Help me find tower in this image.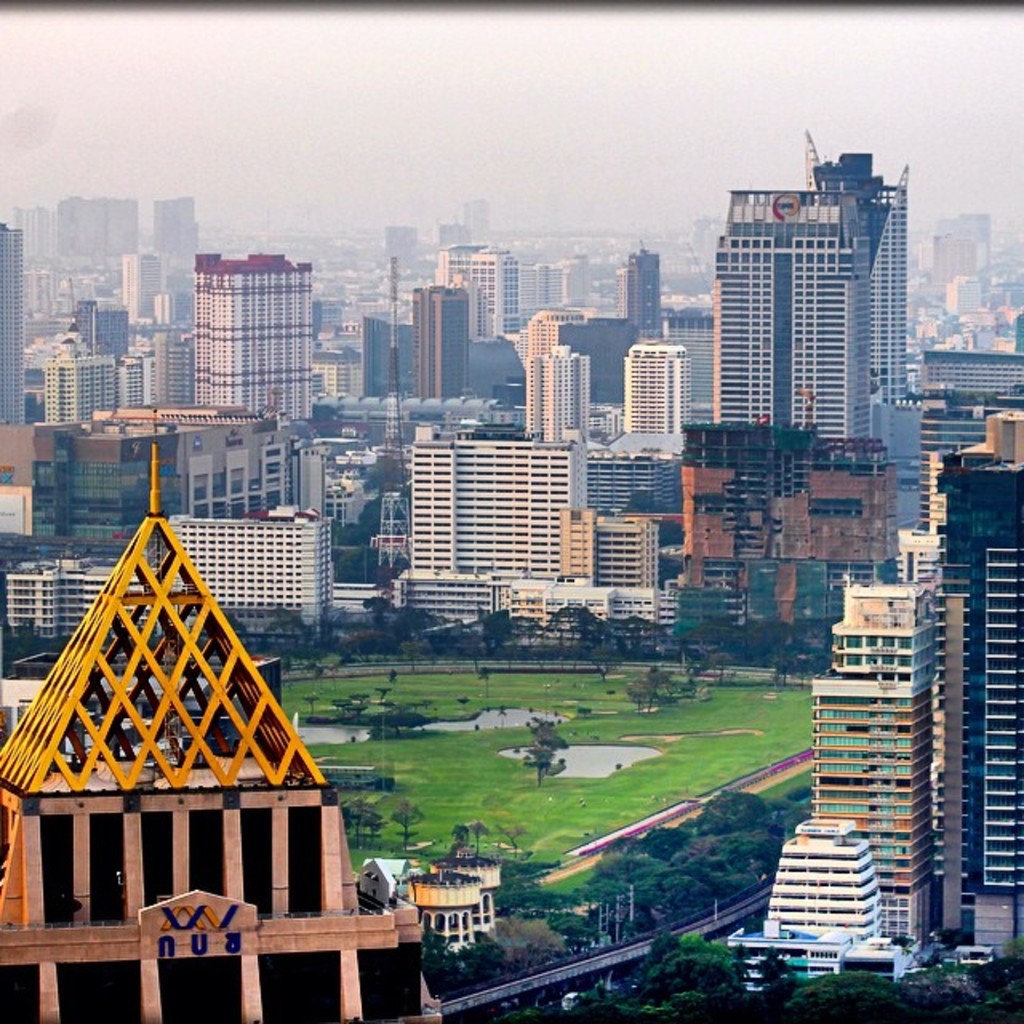
Found it: [195,248,312,429].
